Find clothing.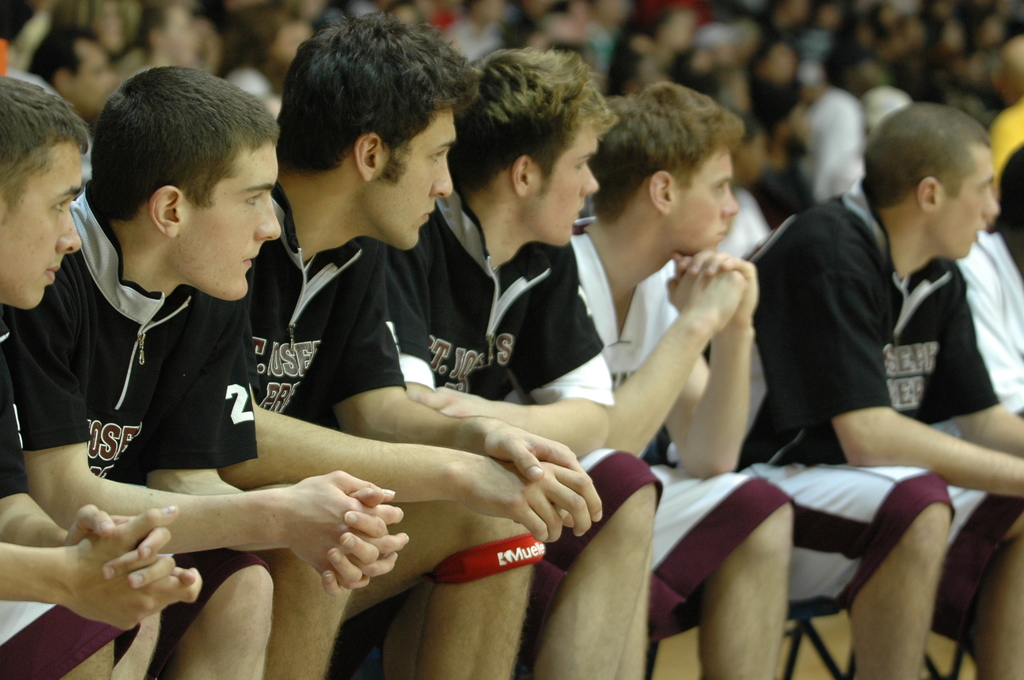
(381, 184, 665, 576).
